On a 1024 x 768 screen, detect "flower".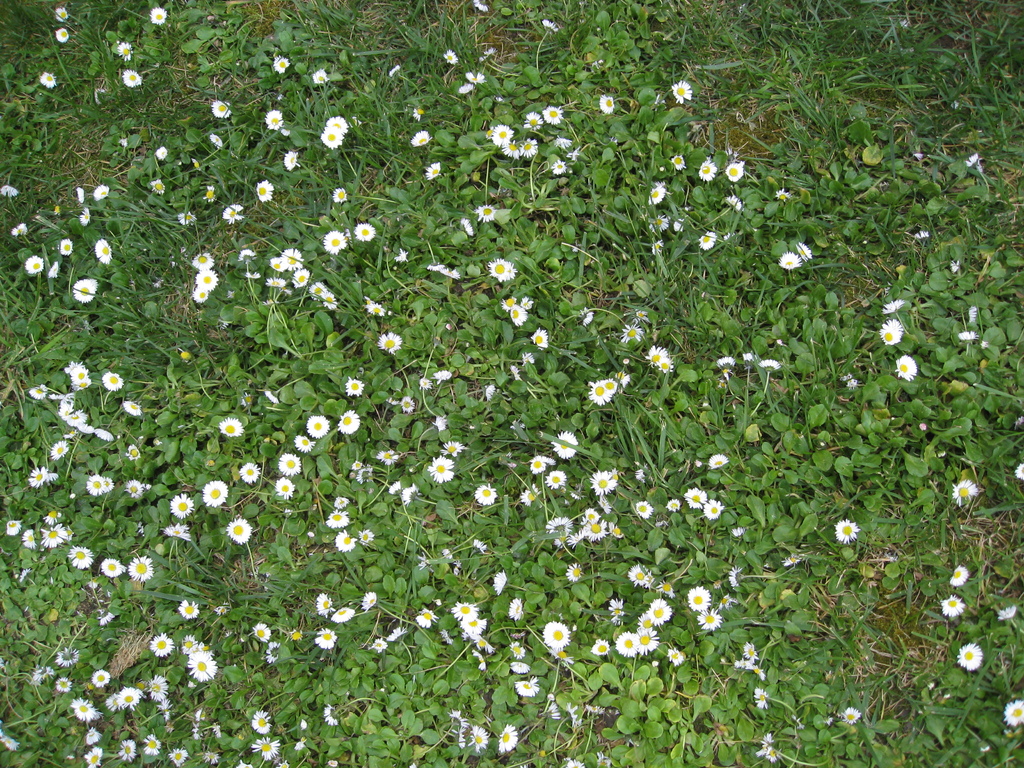
locate(509, 365, 523, 384).
